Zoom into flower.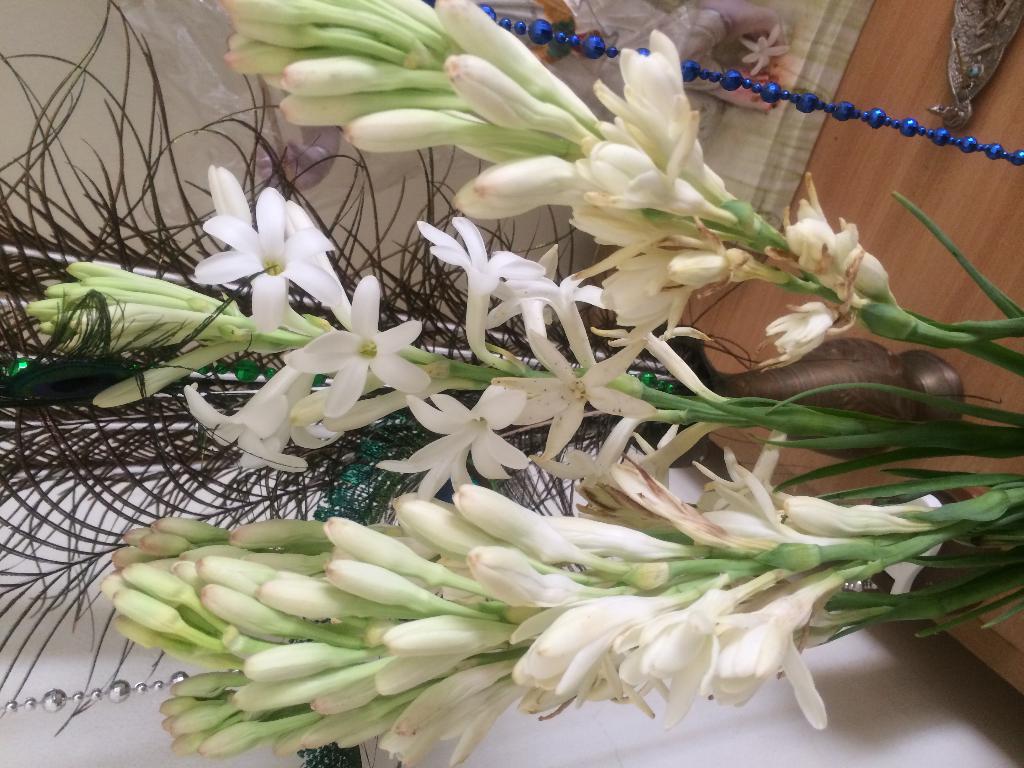
Zoom target: 286 274 433 422.
